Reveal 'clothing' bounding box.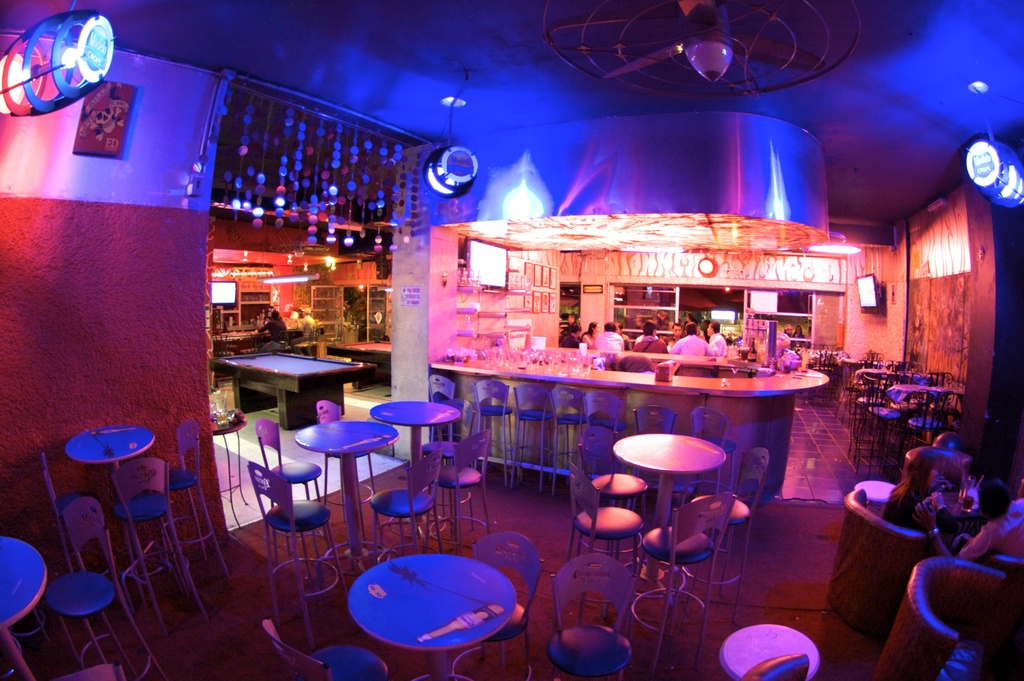
Revealed: <region>788, 329, 790, 350</region>.
